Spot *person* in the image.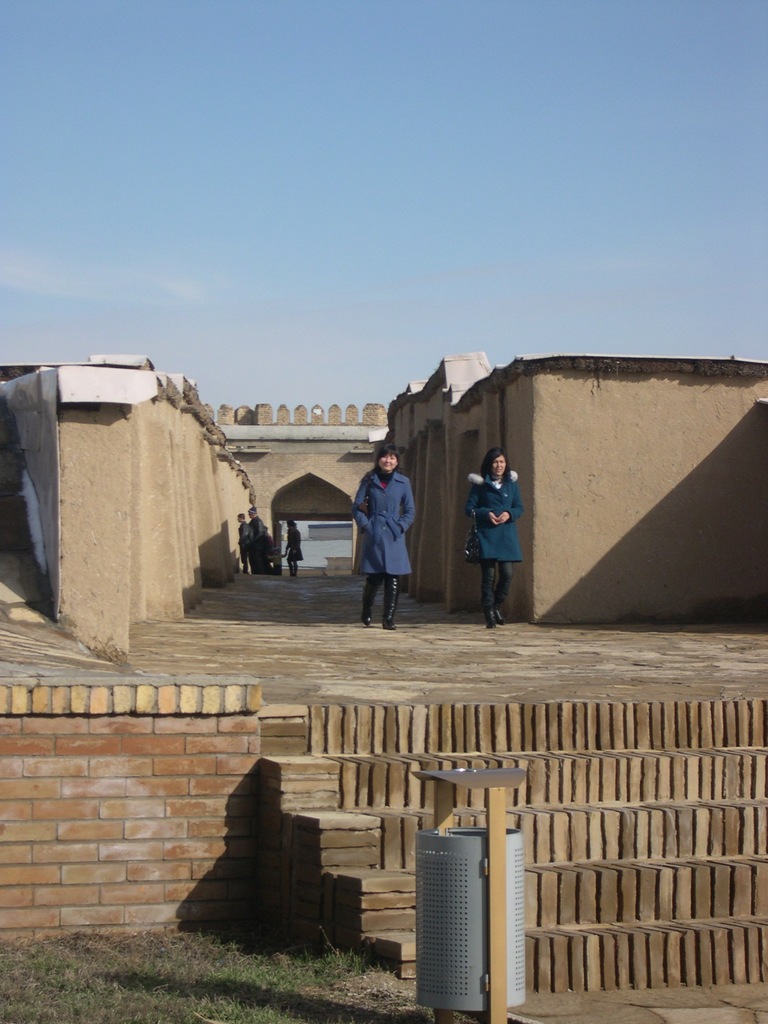
*person* found at [x1=284, y1=514, x2=303, y2=591].
